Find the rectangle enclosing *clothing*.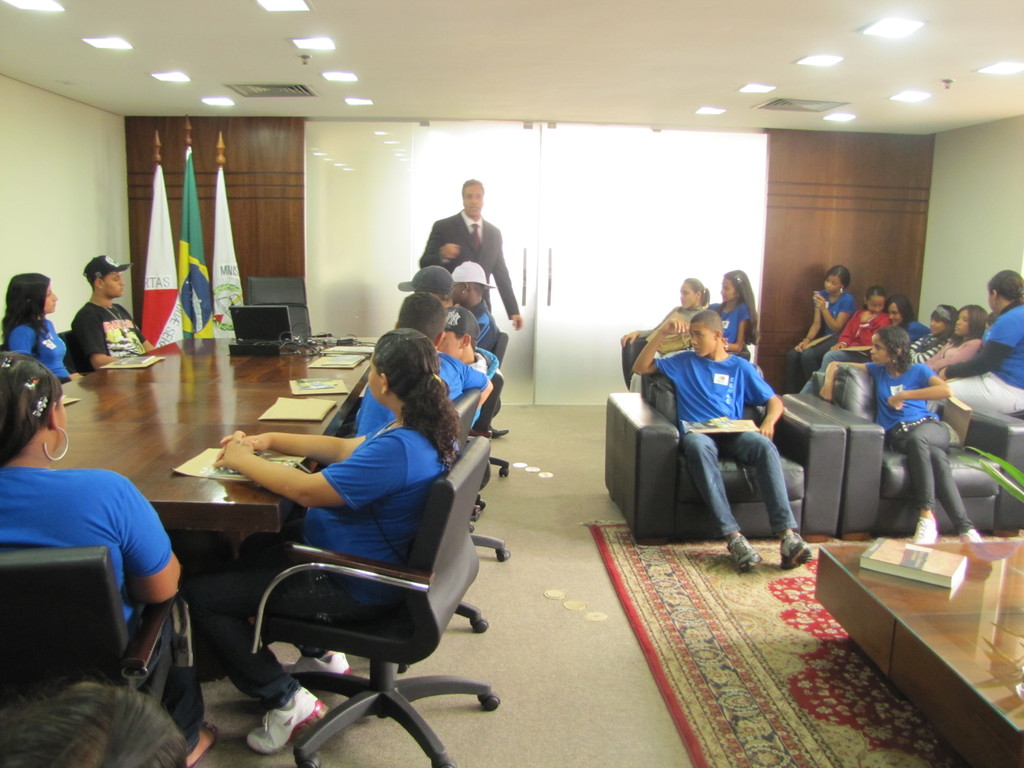
[x1=858, y1=355, x2=964, y2=525].
